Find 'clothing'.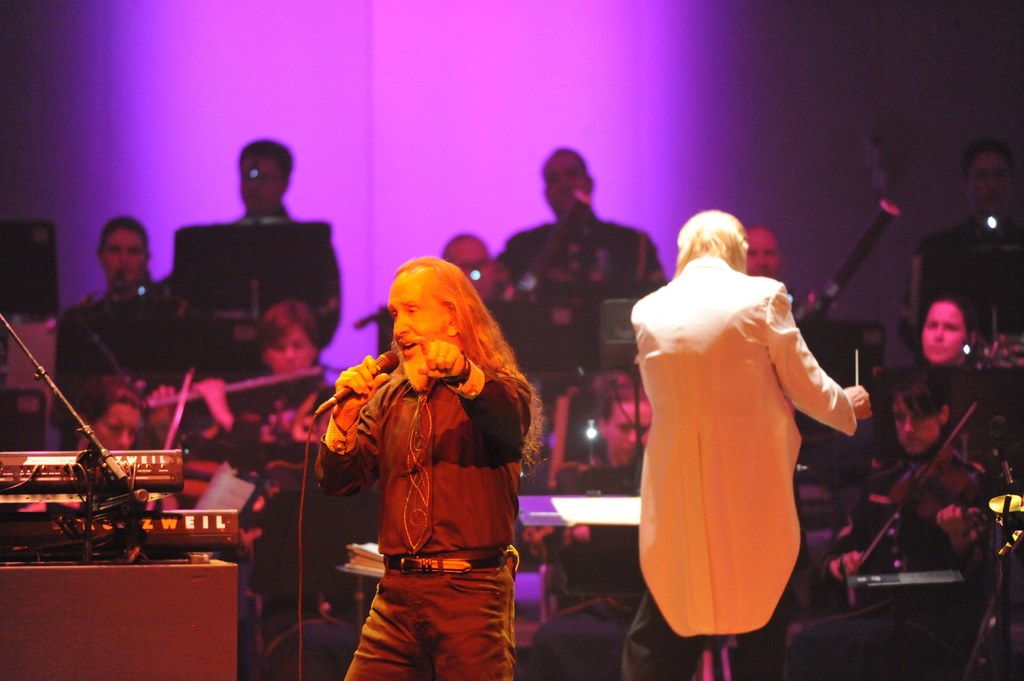
<box>916,220,1023,357</box>.
